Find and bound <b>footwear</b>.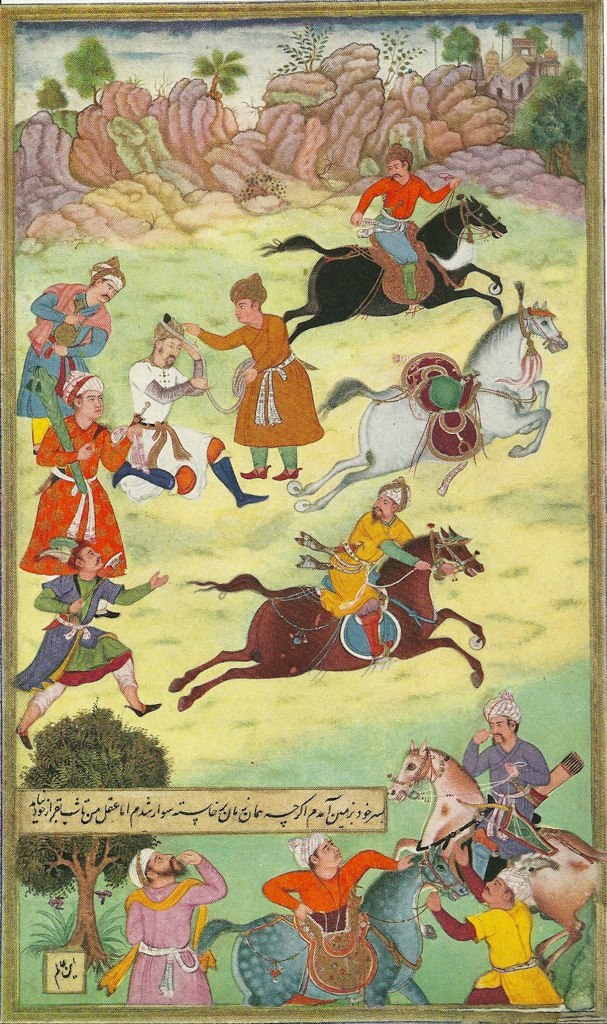
Bound: box=[14, 719, 30, 751].
